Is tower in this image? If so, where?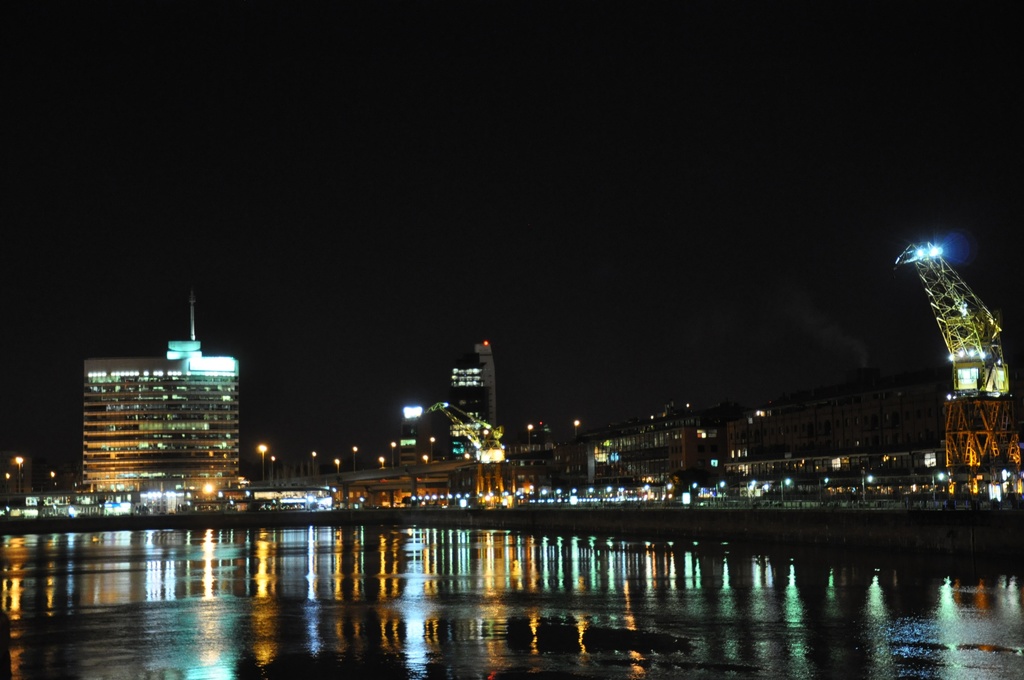
Yes, at <box>447,346,504,466</box>.
